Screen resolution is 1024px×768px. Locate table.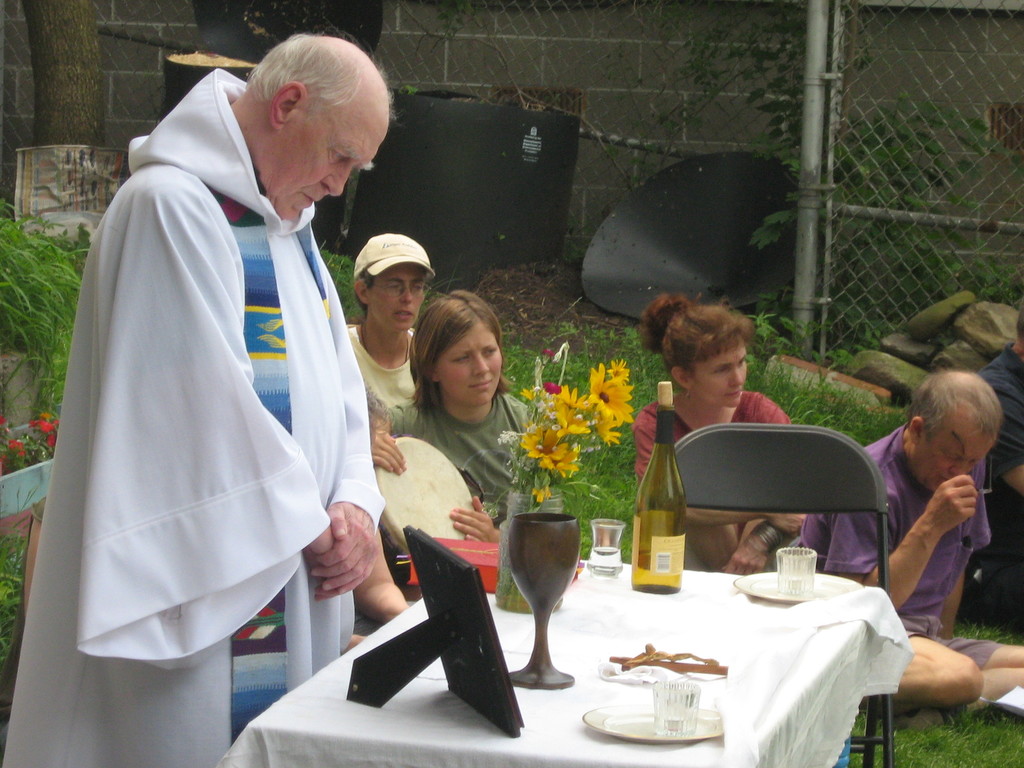
(x1=409, y1=532, x2=872, y2=758).
